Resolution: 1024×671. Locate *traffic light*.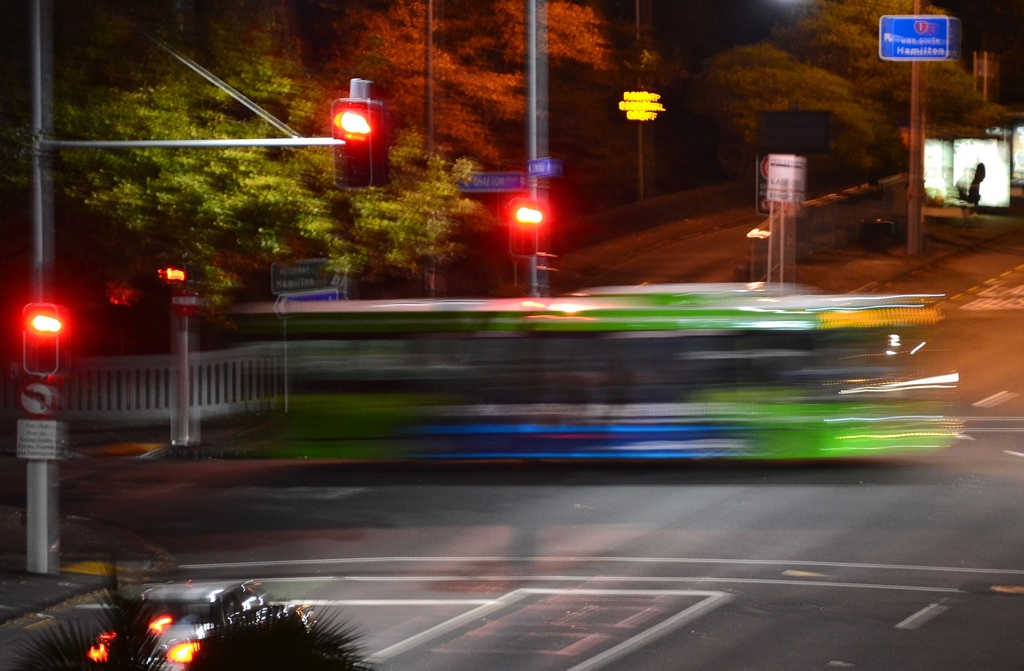
[509, 198, 537, 254].
